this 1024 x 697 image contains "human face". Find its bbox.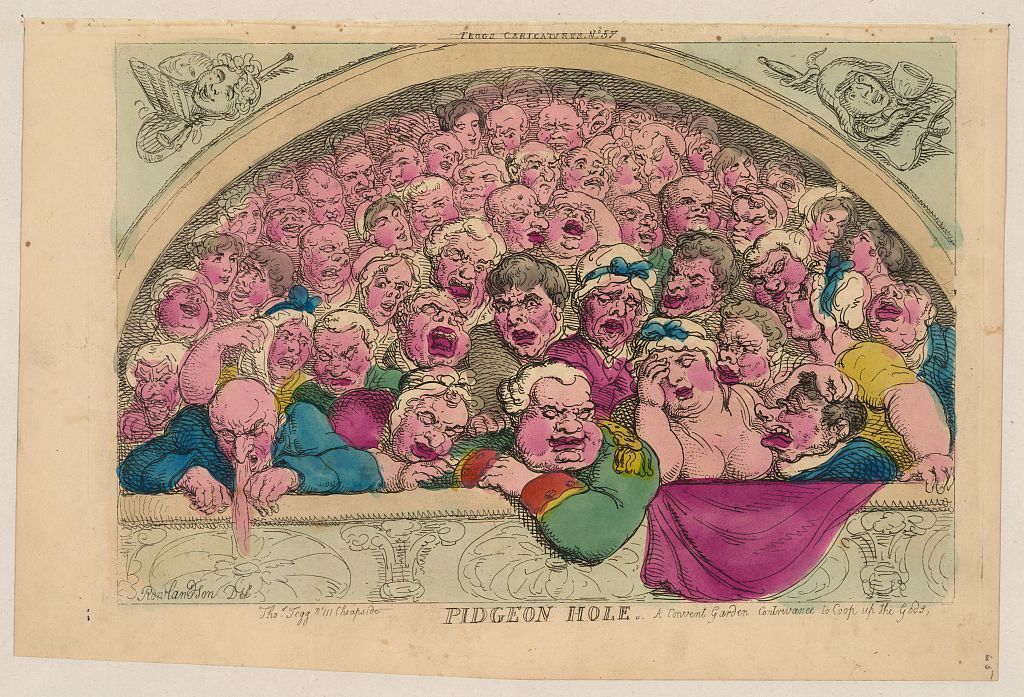
x1=782, y1=272, x2=822, y2=340.
